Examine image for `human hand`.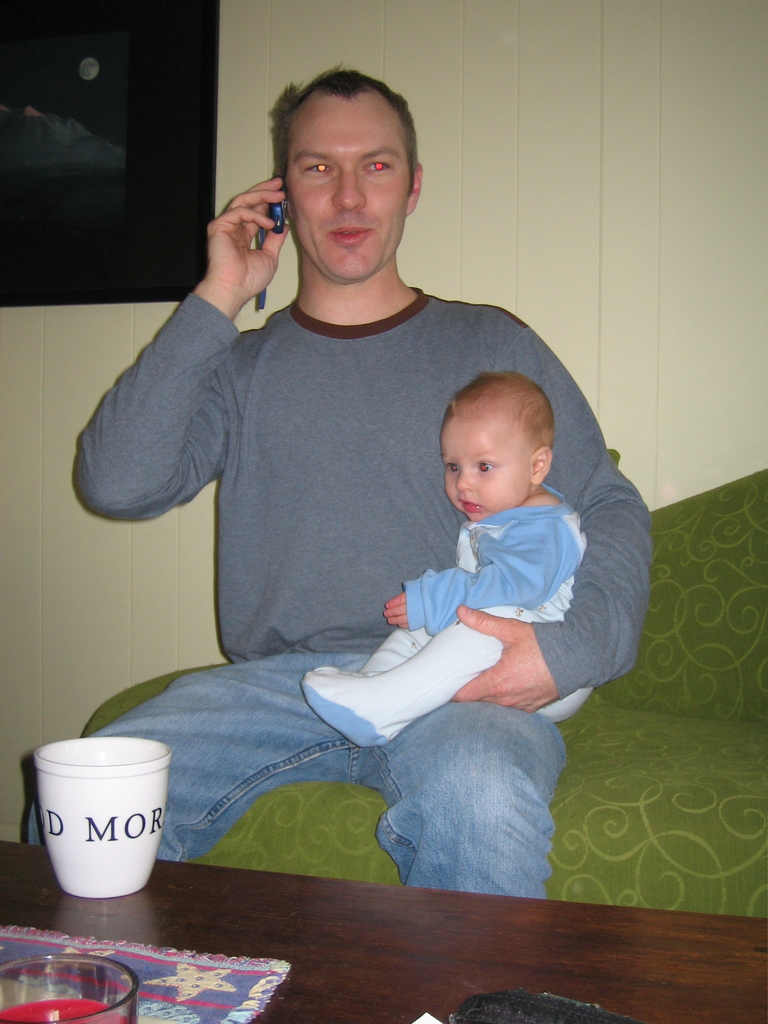
Examination result: locate(381, 588, 408, 630).
